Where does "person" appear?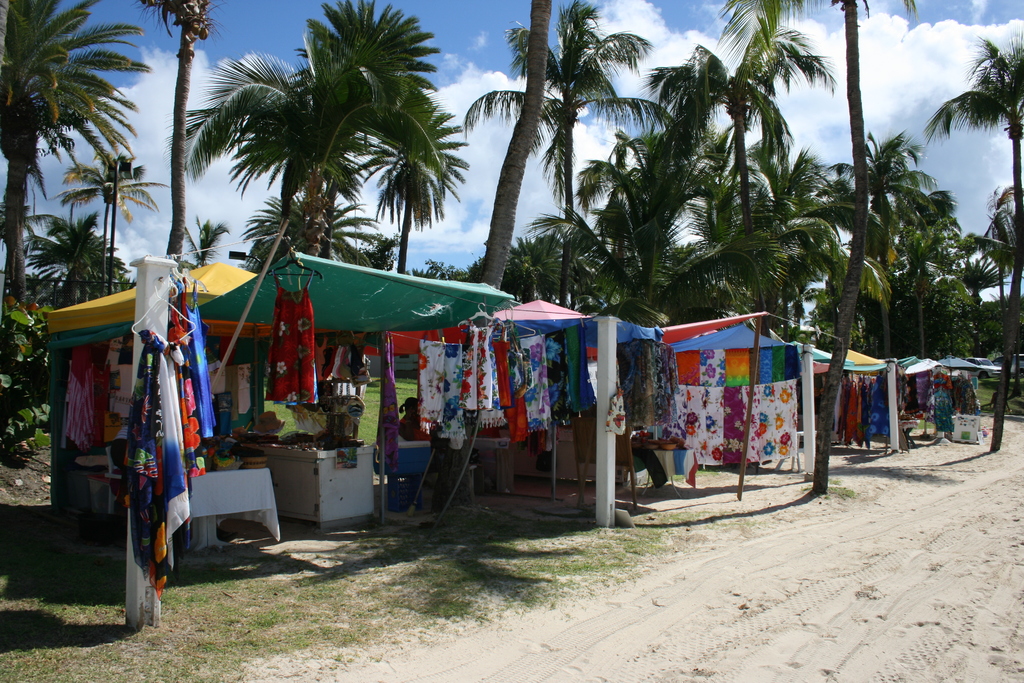
Appears at rect(400, 396, 426, 424).
